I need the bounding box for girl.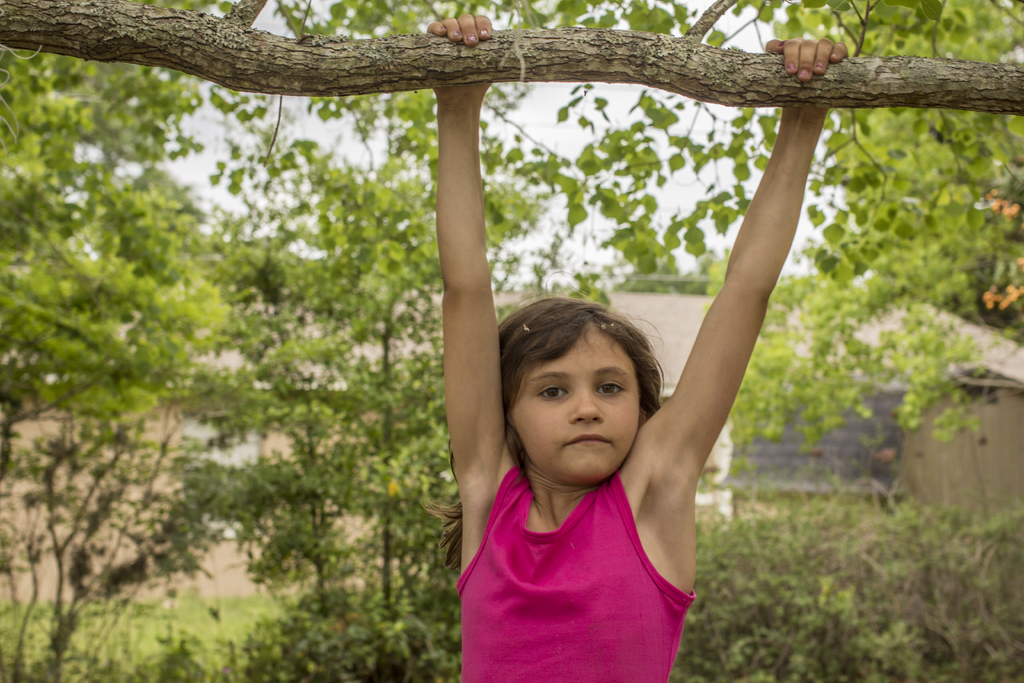
Here it is: bbox=(426, 12, 849, 682).
